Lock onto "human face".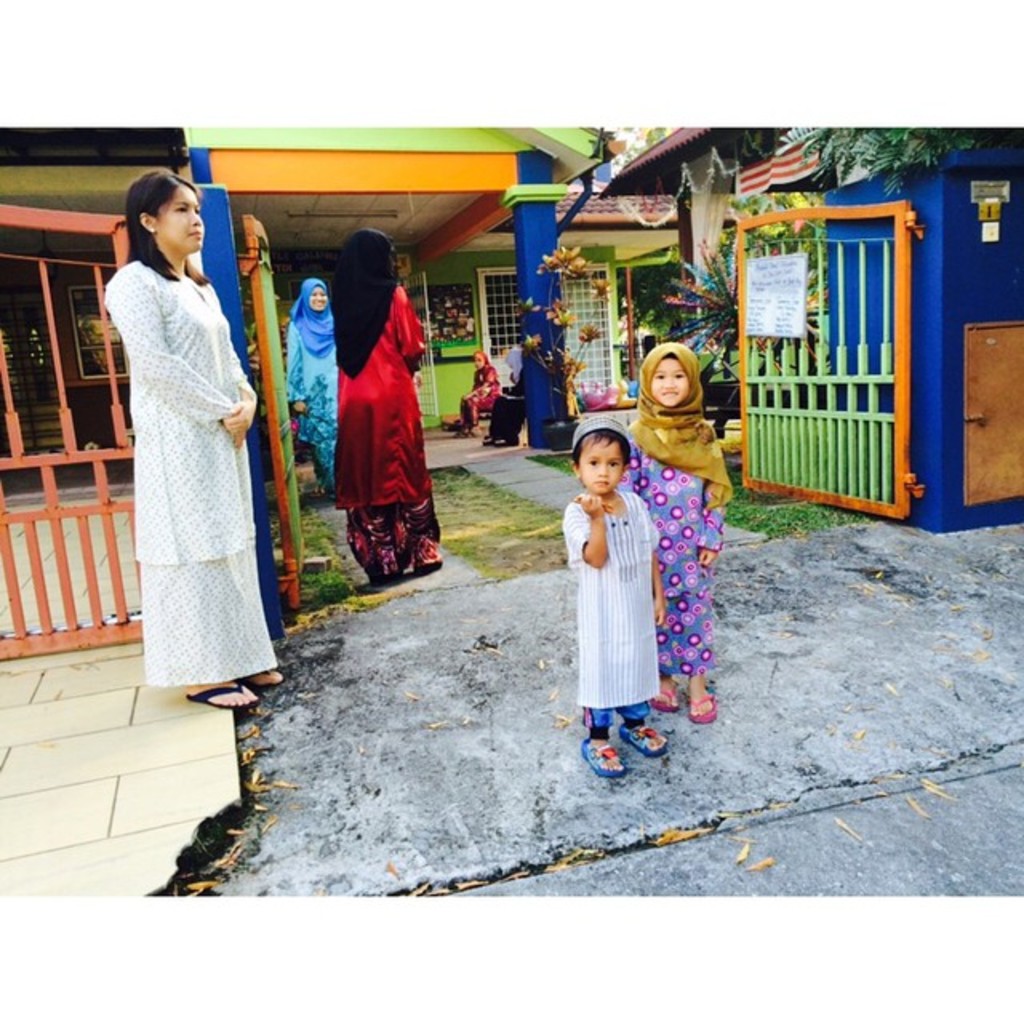
Locked: {"x1": 651, "y1": 358, "x2": 690, "y2": 403}.
